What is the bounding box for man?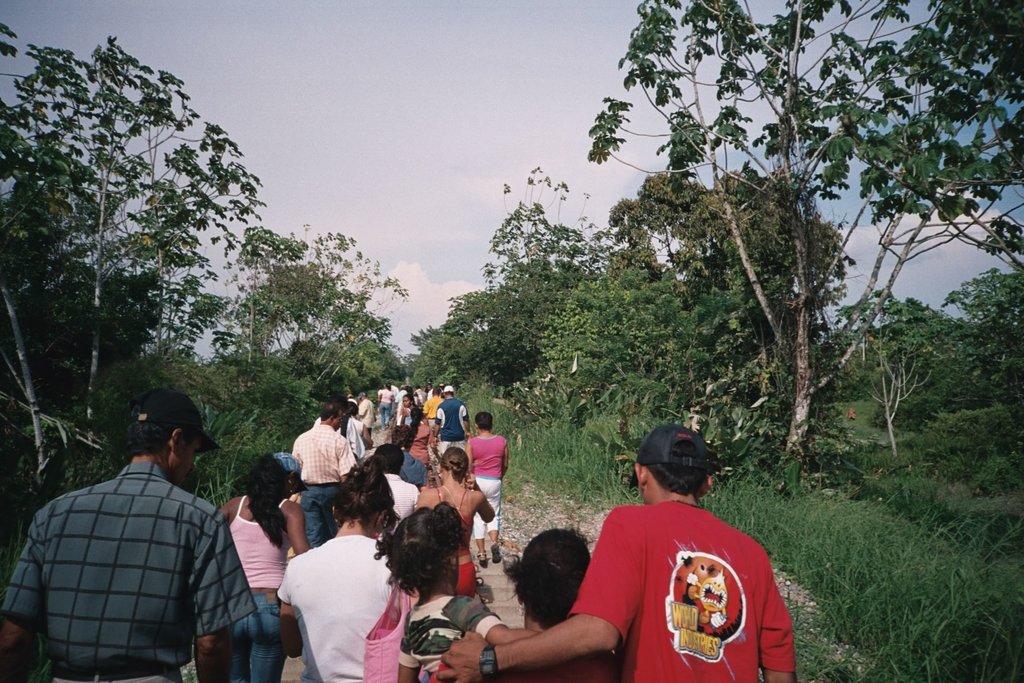
x1=23, y1=388, x2=281, y2=673.
